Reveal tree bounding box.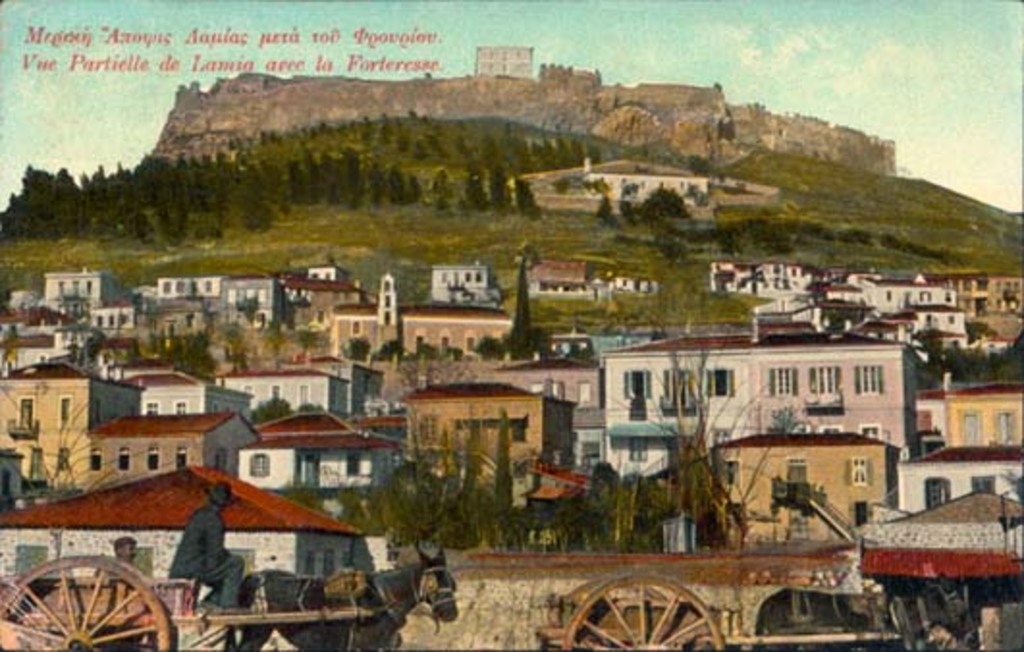
Revealed: pyautogui.locateOnScreen(492, 162, 507, 214).
